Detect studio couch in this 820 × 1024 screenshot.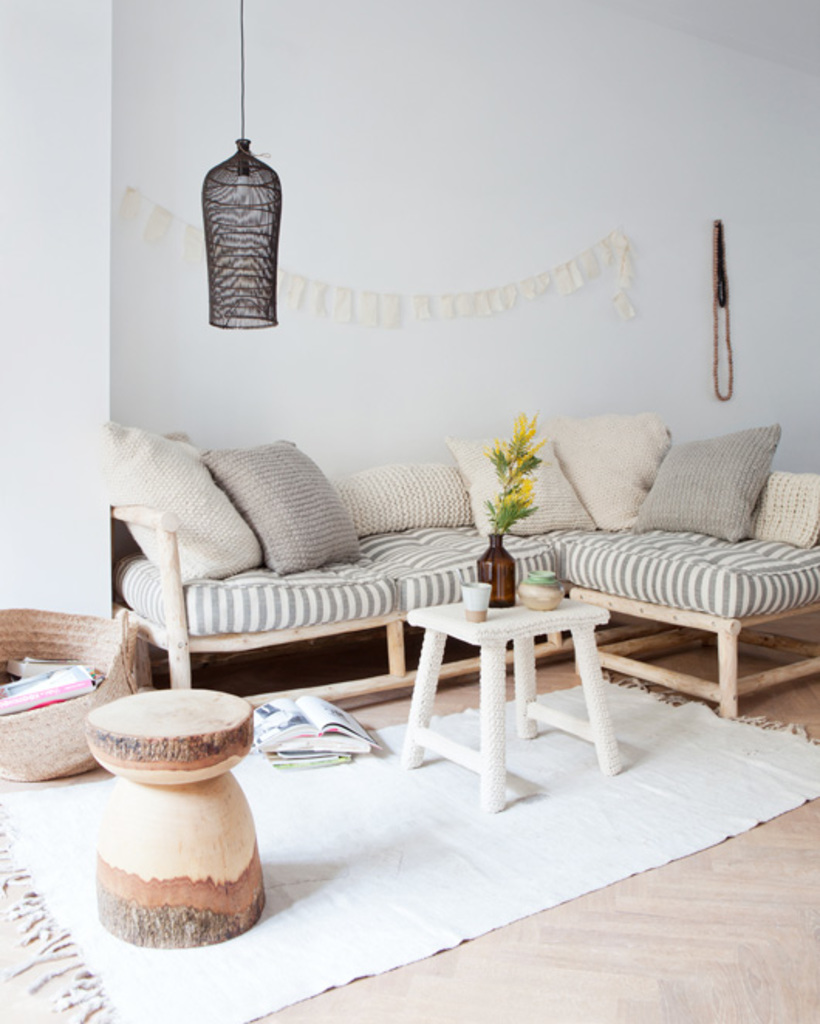
Detection: x1=104 y1=422 x2=818 y2=719.
